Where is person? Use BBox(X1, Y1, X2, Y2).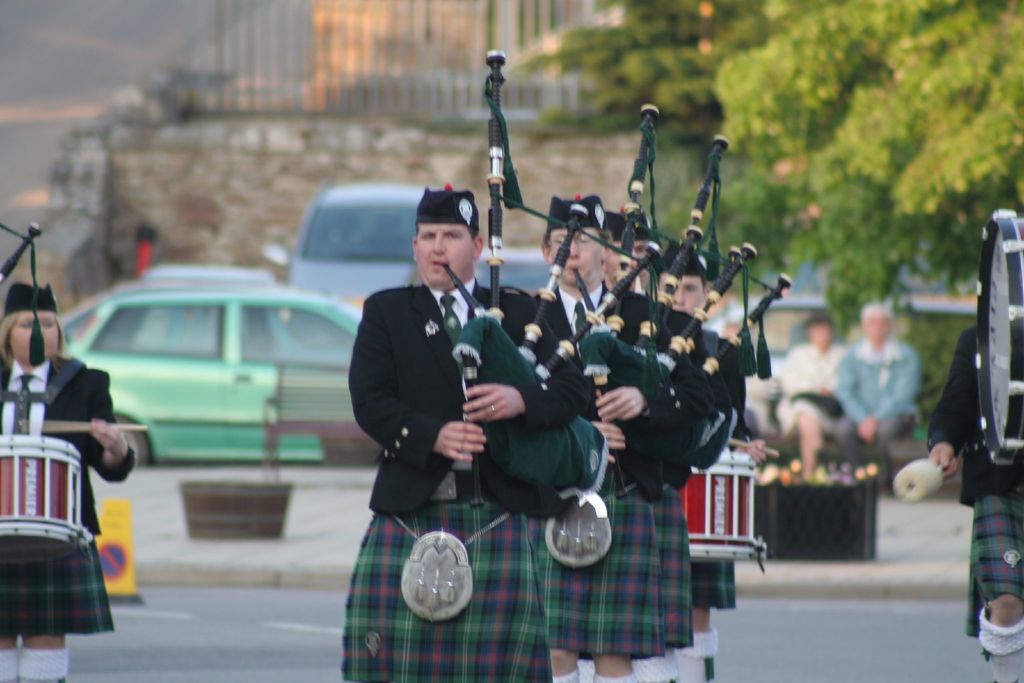
BBox(719, 320, 781, 436).
